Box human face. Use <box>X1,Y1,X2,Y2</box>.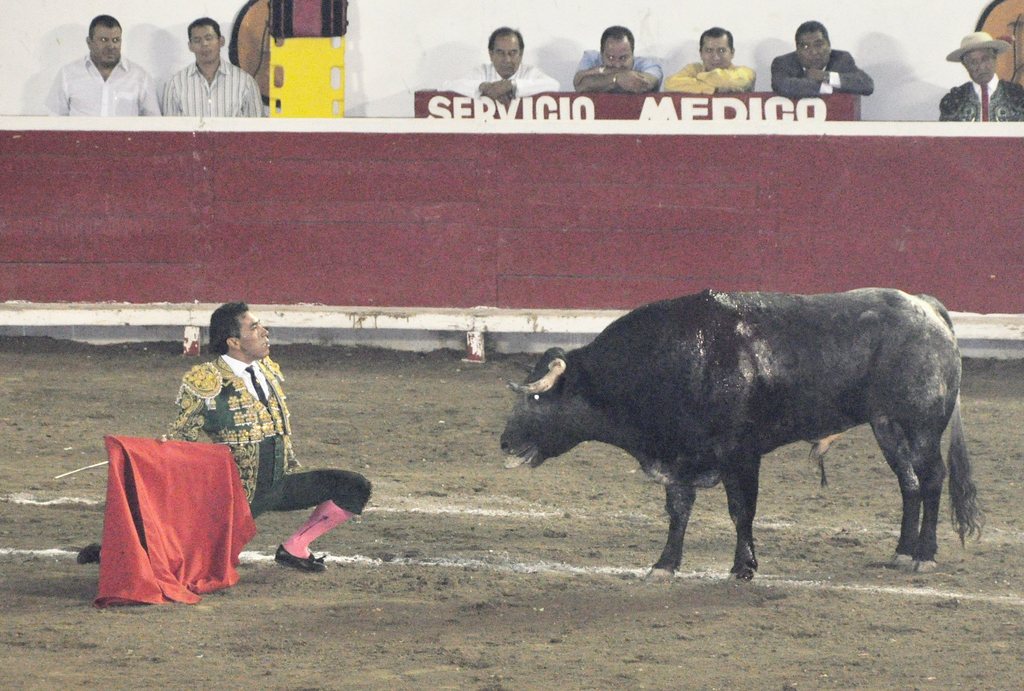
<box>601,42,635,72</box>.
